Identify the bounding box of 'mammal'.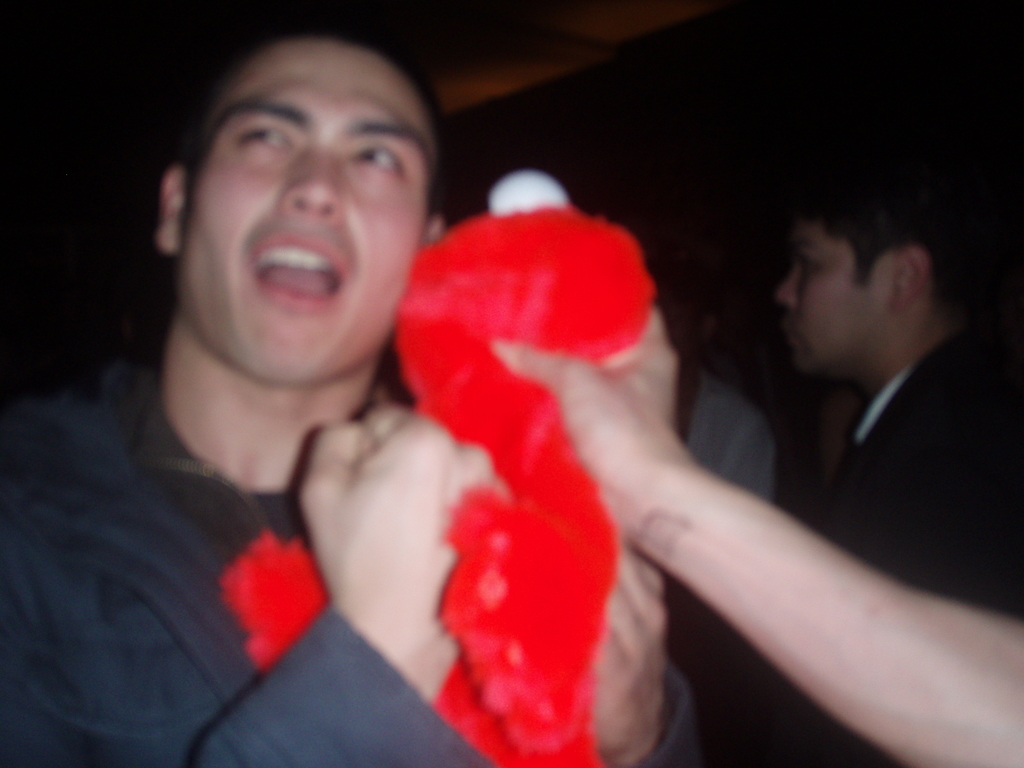
pyautogui.locateOnScreen(700, 173, 1023, 767).
